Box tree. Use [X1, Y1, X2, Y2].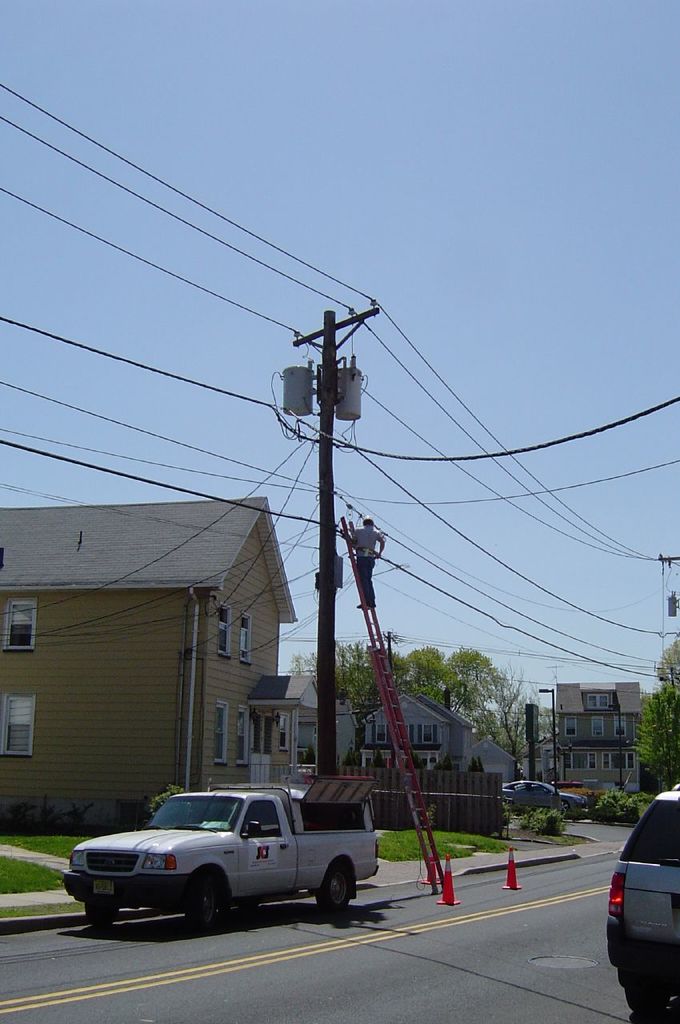
[301, 633, 396, 710].
